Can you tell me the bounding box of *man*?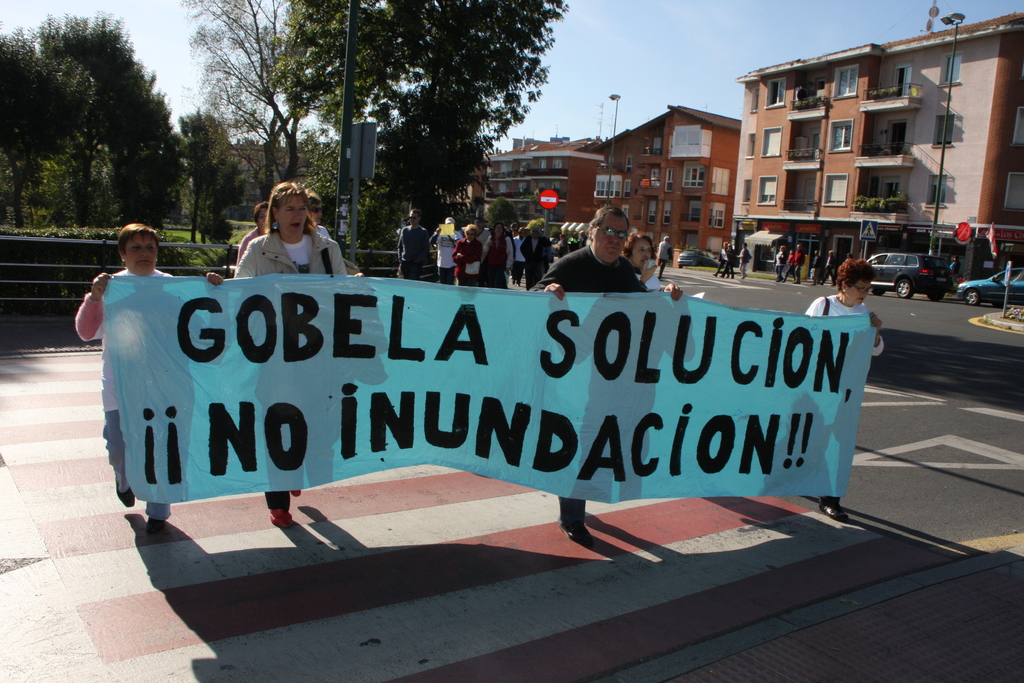
{"left": 568, "top": 208, "right": 656, "bottom": 291}.
